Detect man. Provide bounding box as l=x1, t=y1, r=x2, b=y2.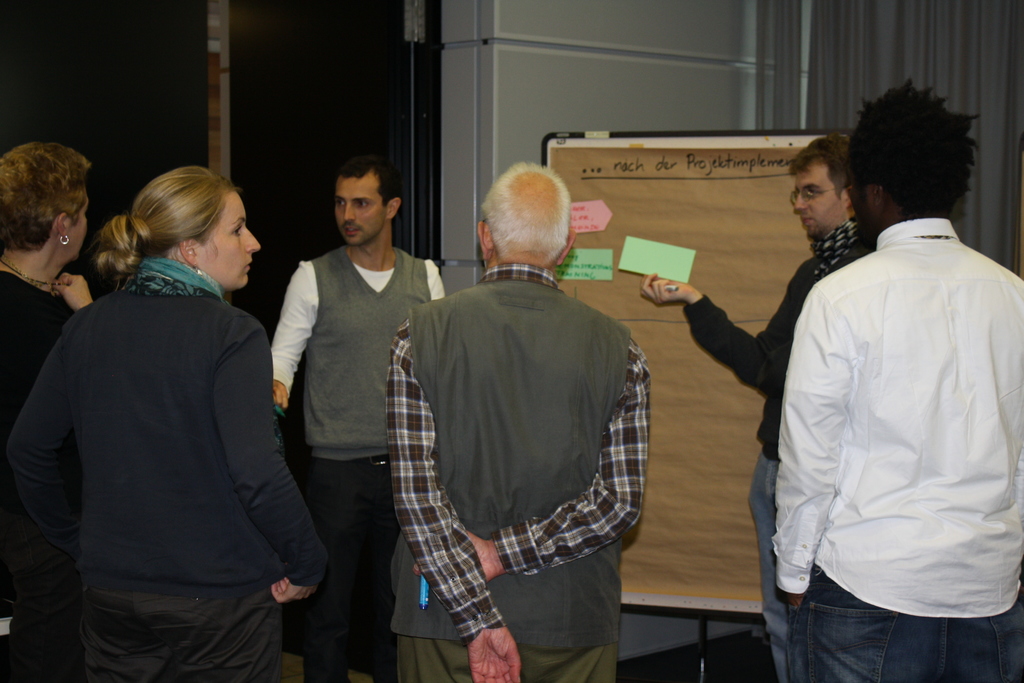
l=271, t=147, r=450, b=682.
